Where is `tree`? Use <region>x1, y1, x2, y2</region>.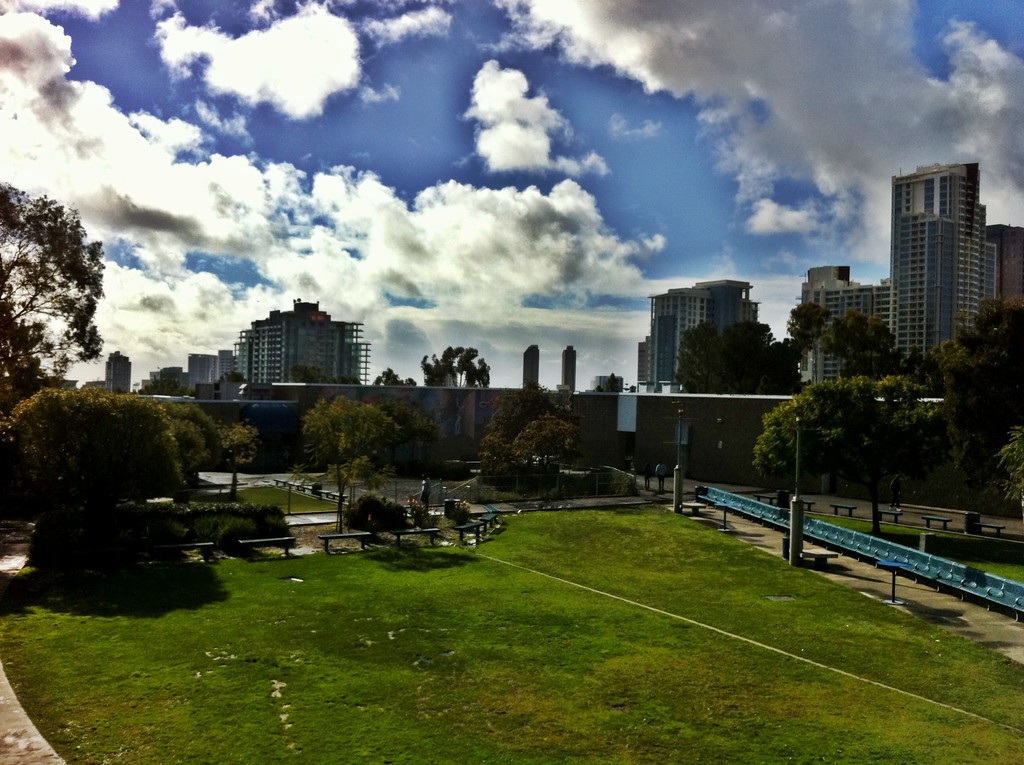
<region>374, 346, 518, 403</region>.
